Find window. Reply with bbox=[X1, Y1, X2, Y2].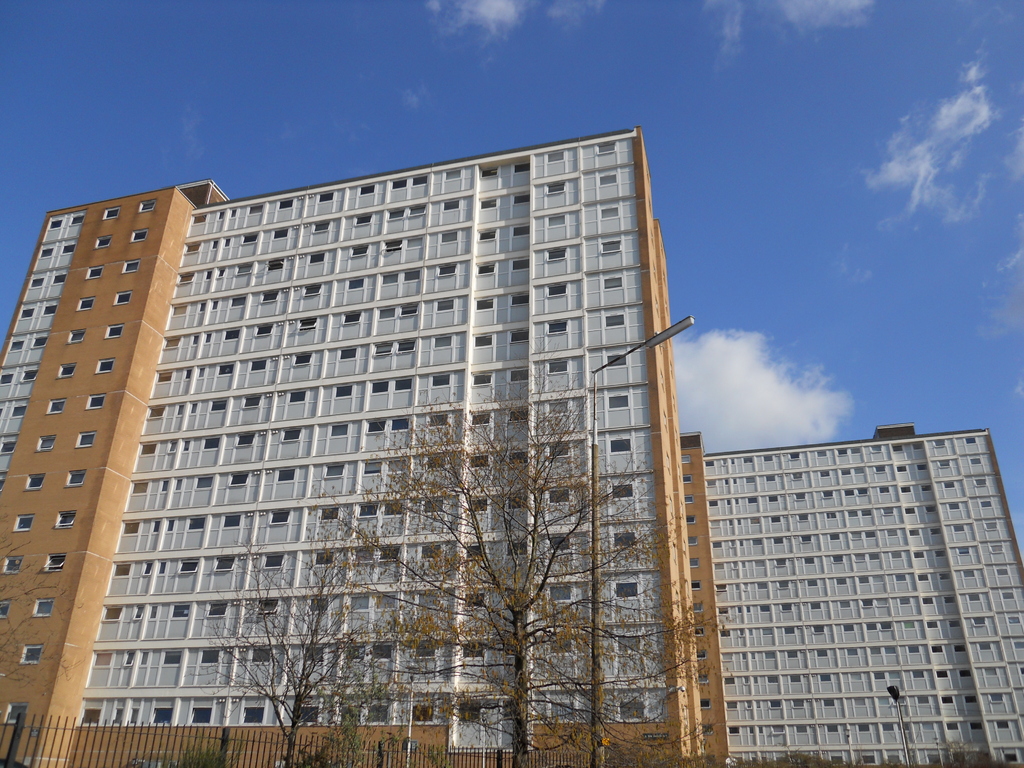
bbox=[602, 209, 619, 220].
